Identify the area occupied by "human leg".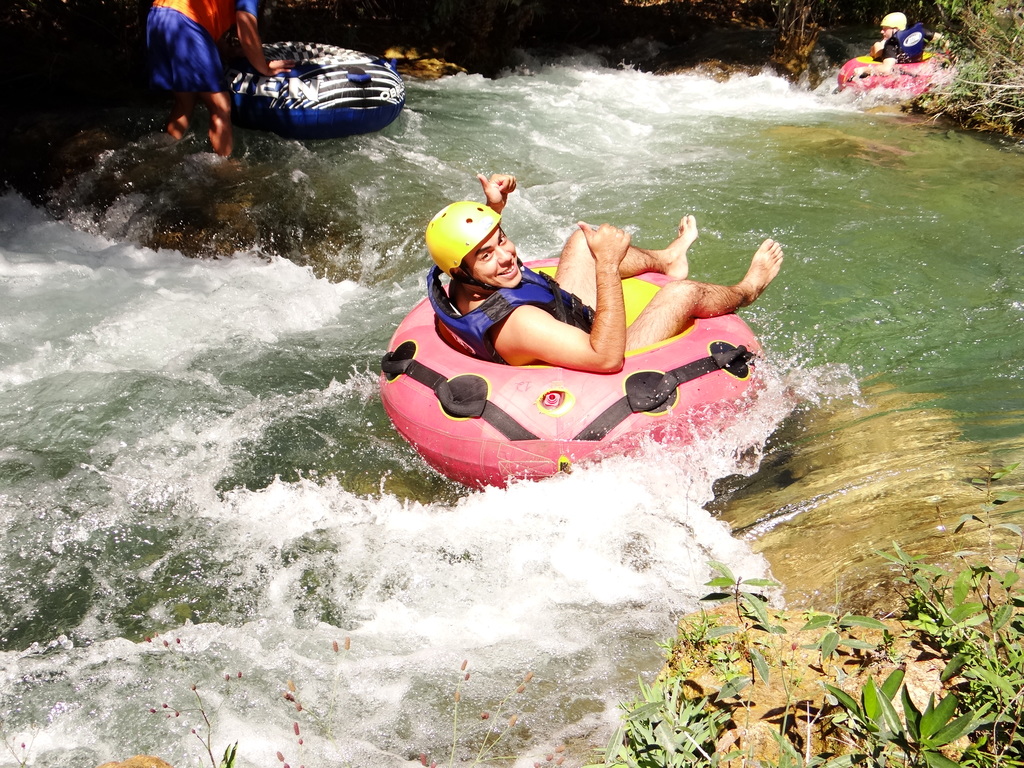
Area: select_region(149, 0, 184, 140).
